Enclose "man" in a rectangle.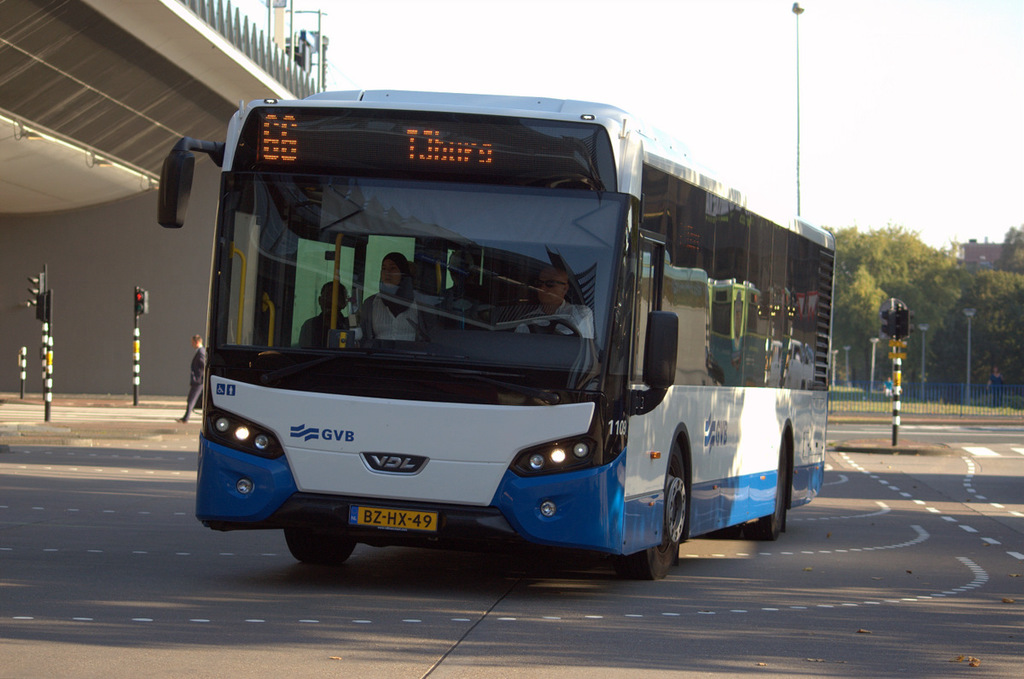
[left=172, top=334, right=207, bottom=425].
